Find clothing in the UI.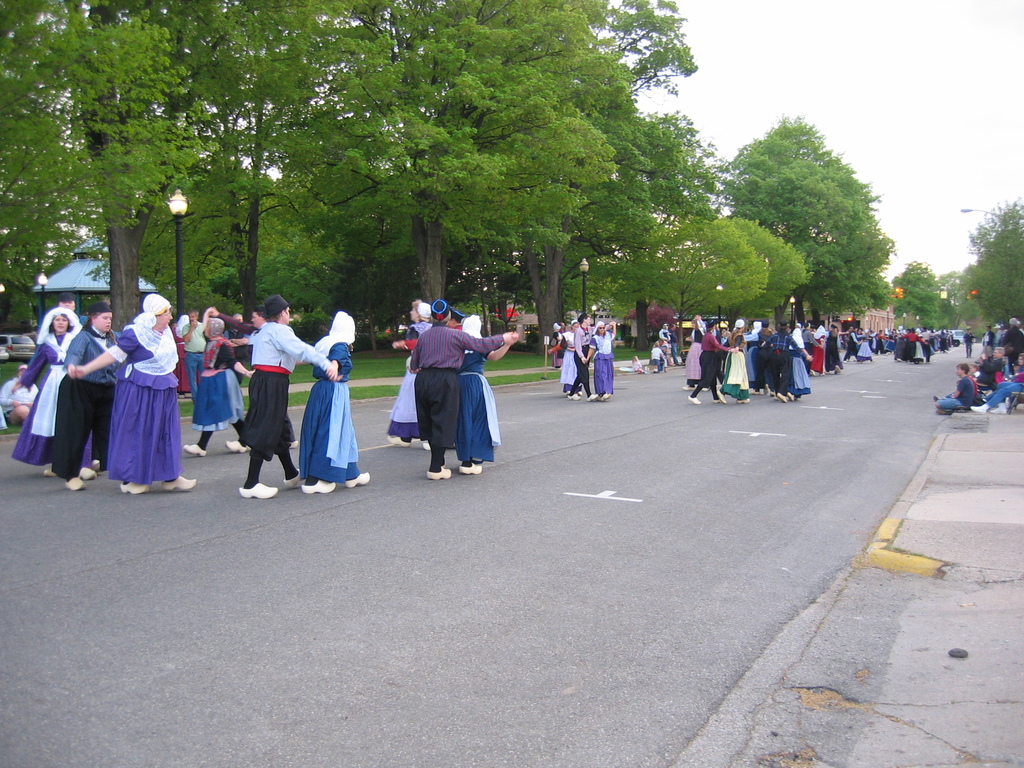
UI element at box(812, 325, 827, 373).
